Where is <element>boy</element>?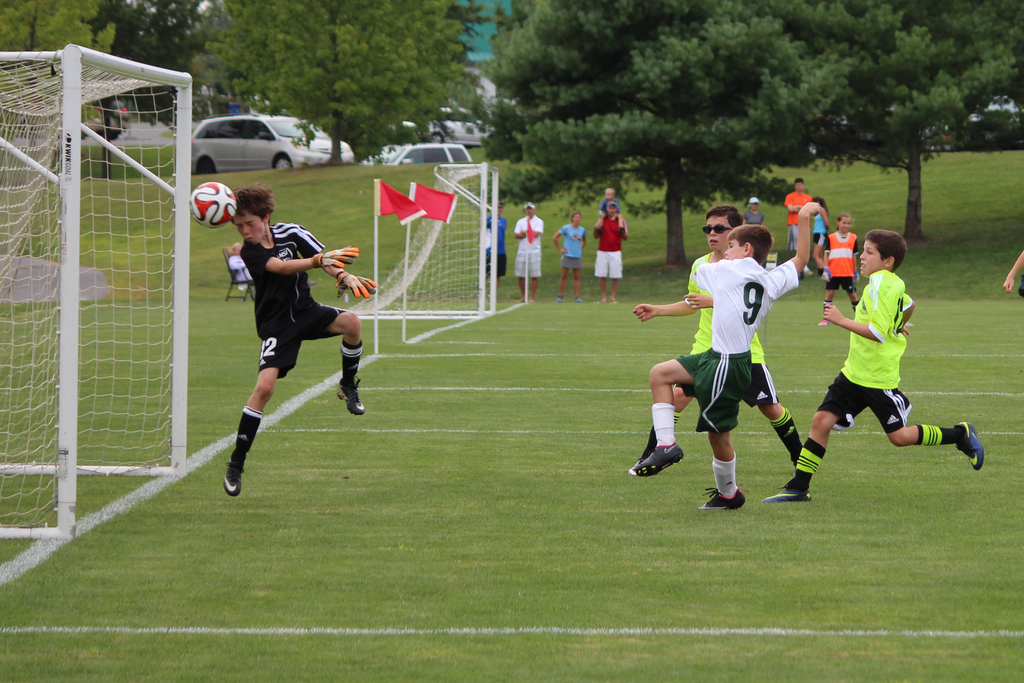
pyautogui.locateOnScreen(762, 231, 986, 499).
